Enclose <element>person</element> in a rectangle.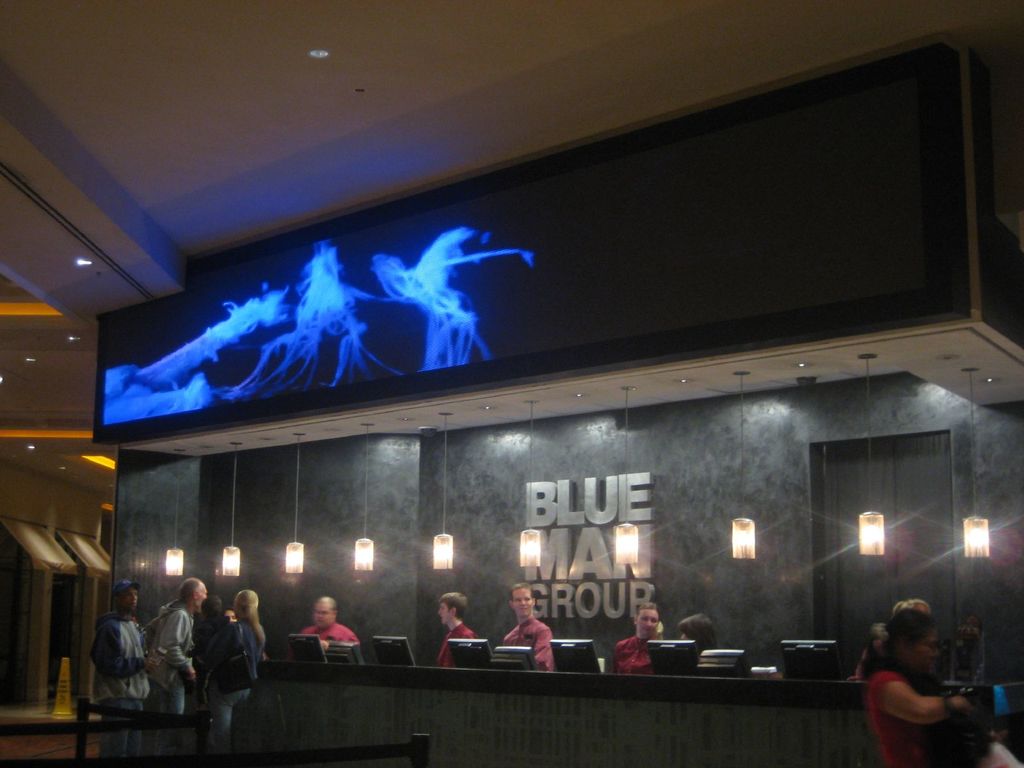
148:579:194:760.
